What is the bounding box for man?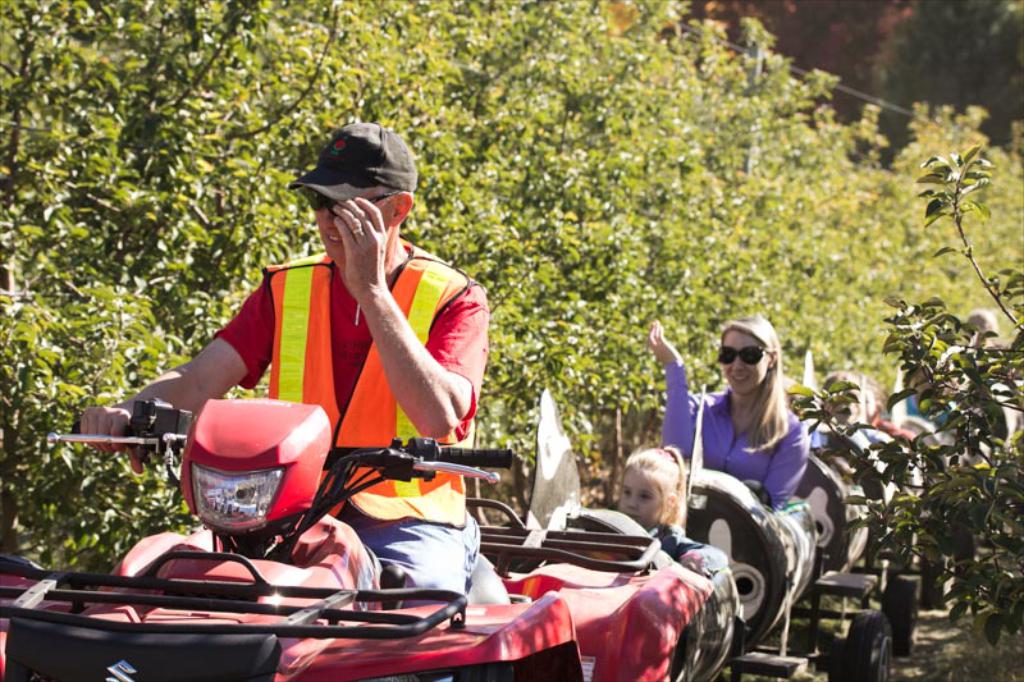
BBox(143, 155, 490, 551).
